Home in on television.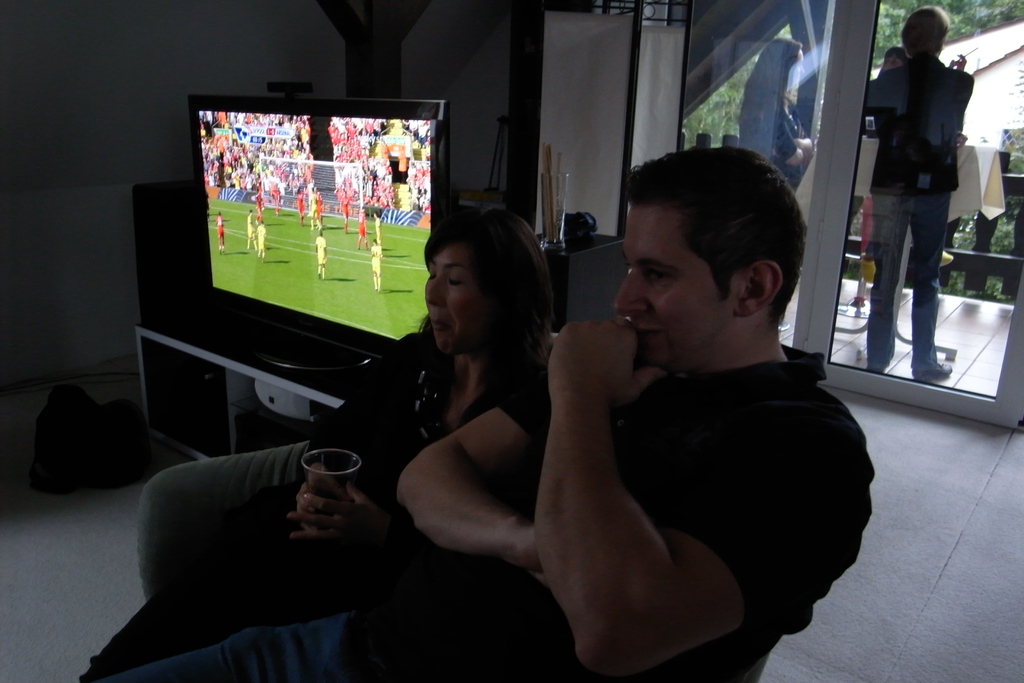
Homed in at (left=191, top=89, right=447, bottom=372).
